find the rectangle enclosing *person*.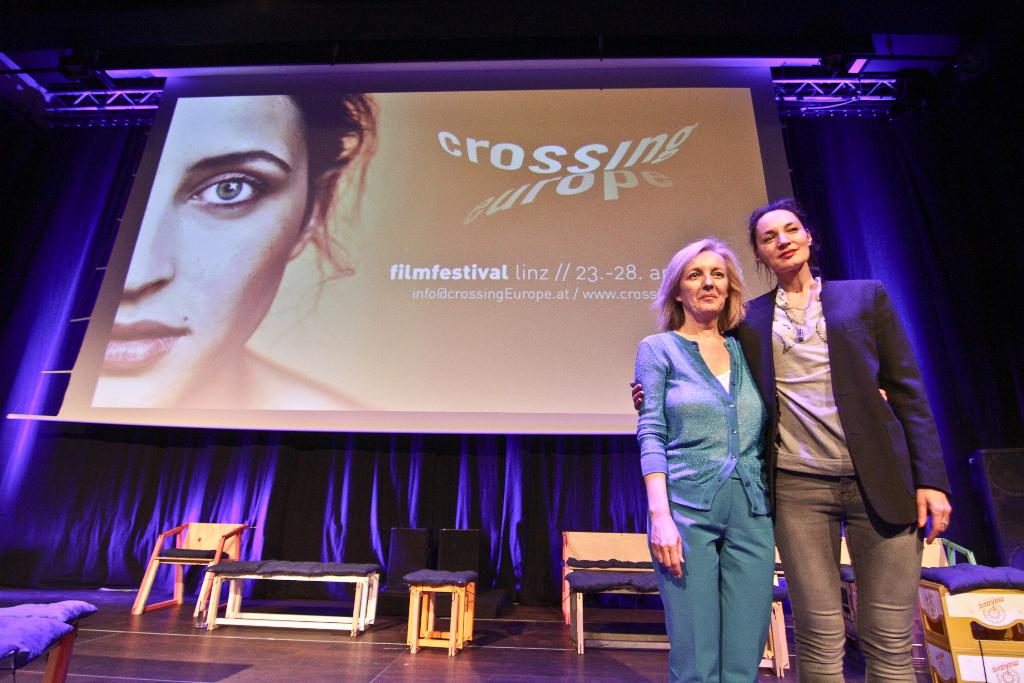
{"left": 627, "top": 197, "right": 950, "bottom": 682}.
